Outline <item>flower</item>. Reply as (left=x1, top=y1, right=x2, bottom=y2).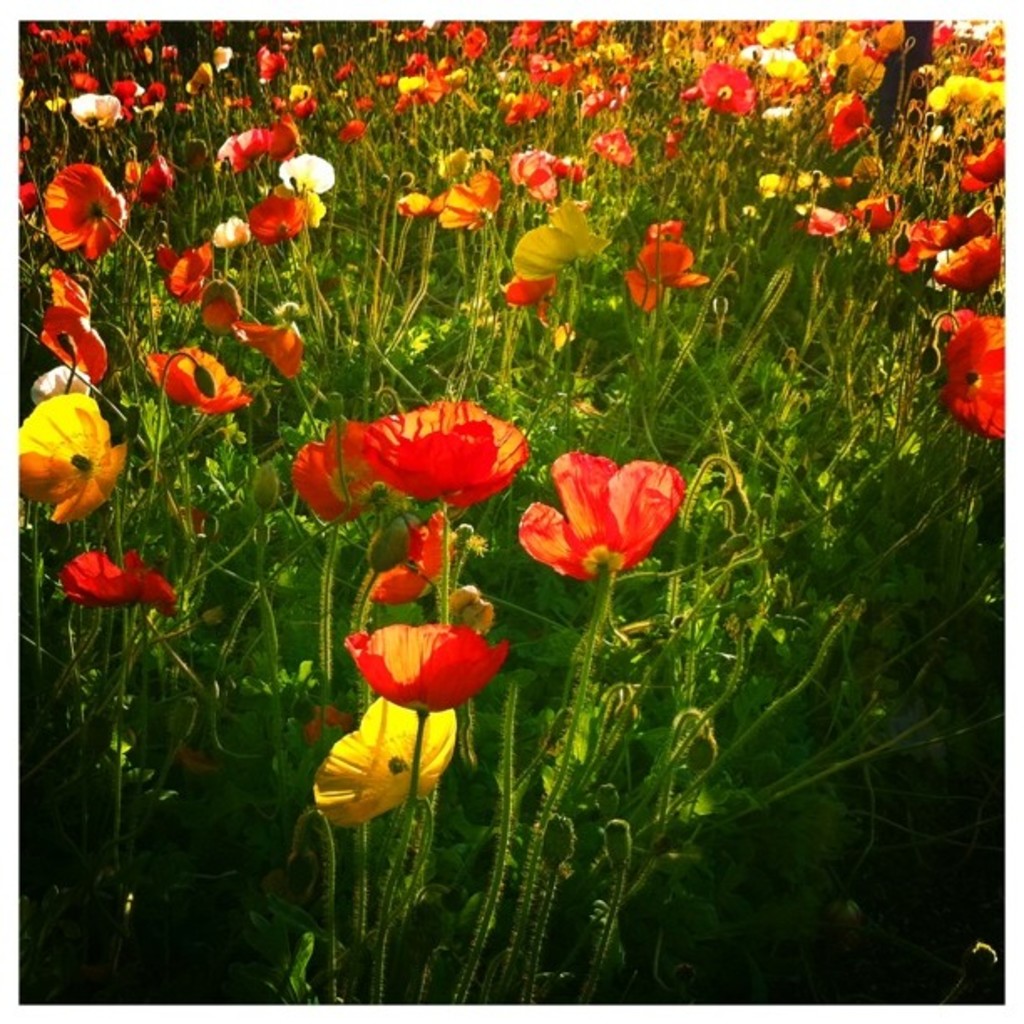
(left=241, top=315, right=305, bottom=380).
